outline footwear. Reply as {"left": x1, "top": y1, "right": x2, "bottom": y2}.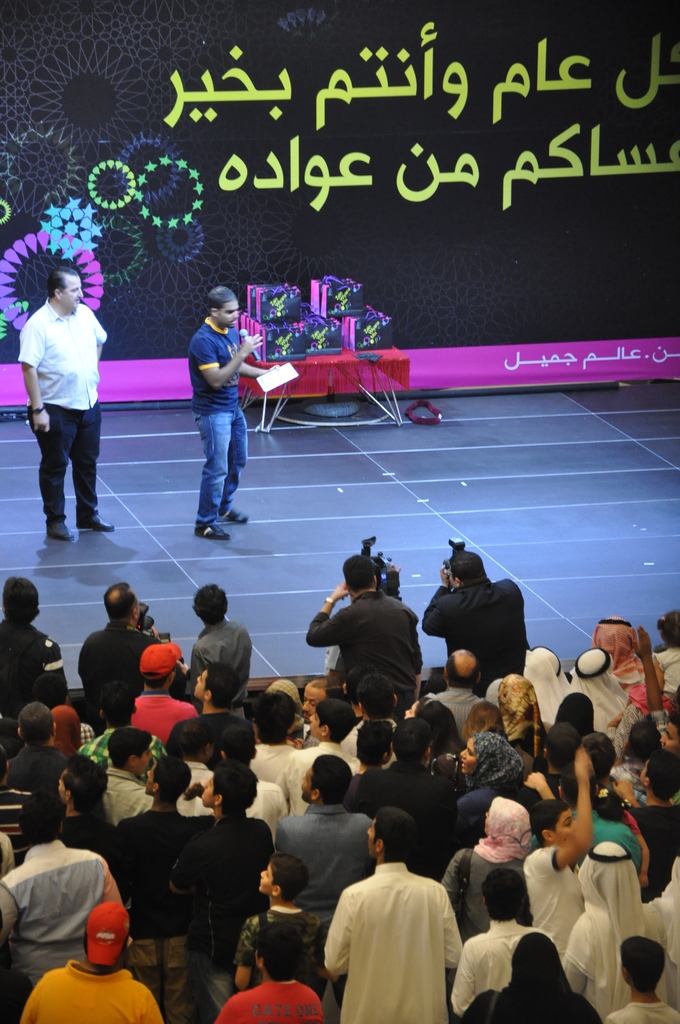
{"left": 221, "top": 506, "right": 251, "bottom": 525}.
